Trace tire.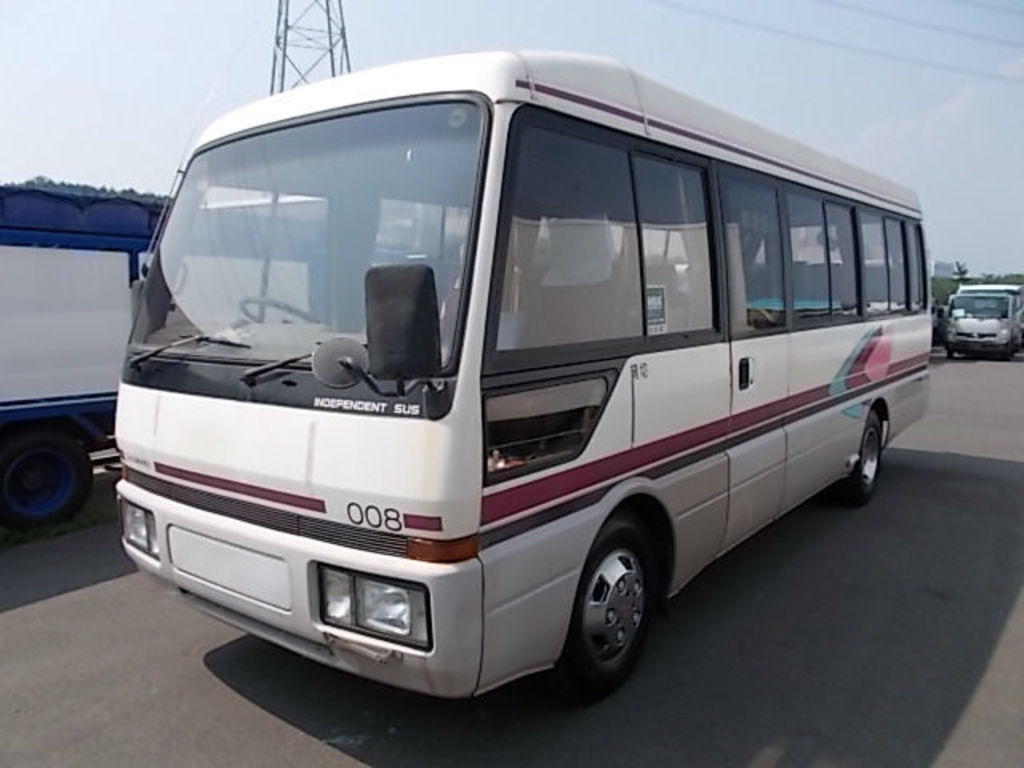
Traced to bbox(946, 342, 958, 362).
